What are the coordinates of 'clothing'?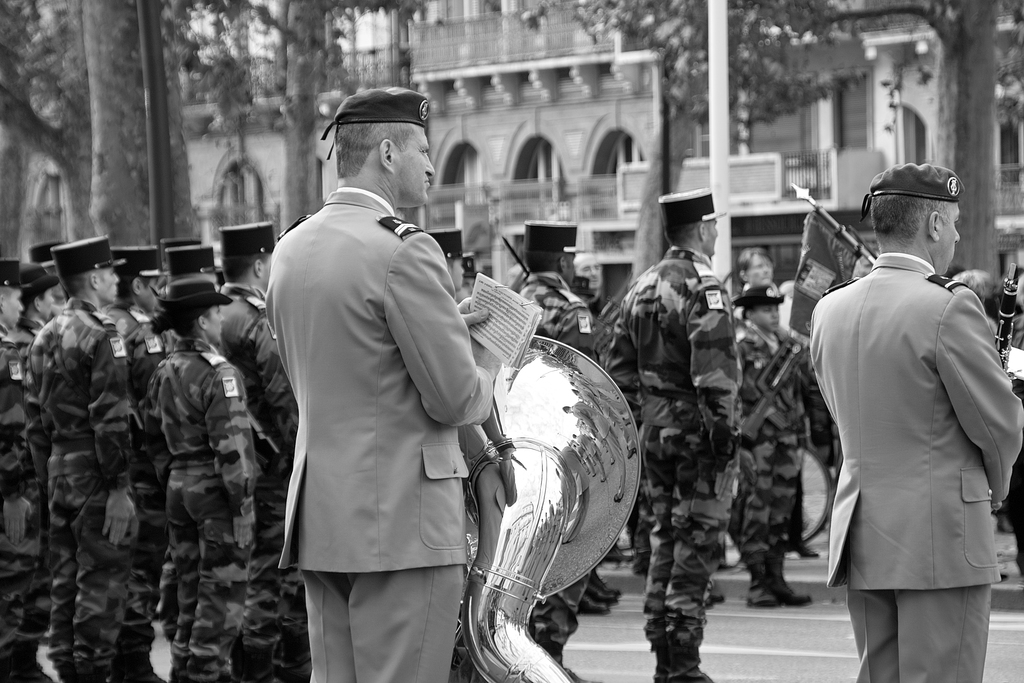
<bbox>257, 142, 511, 678</bbox>.
